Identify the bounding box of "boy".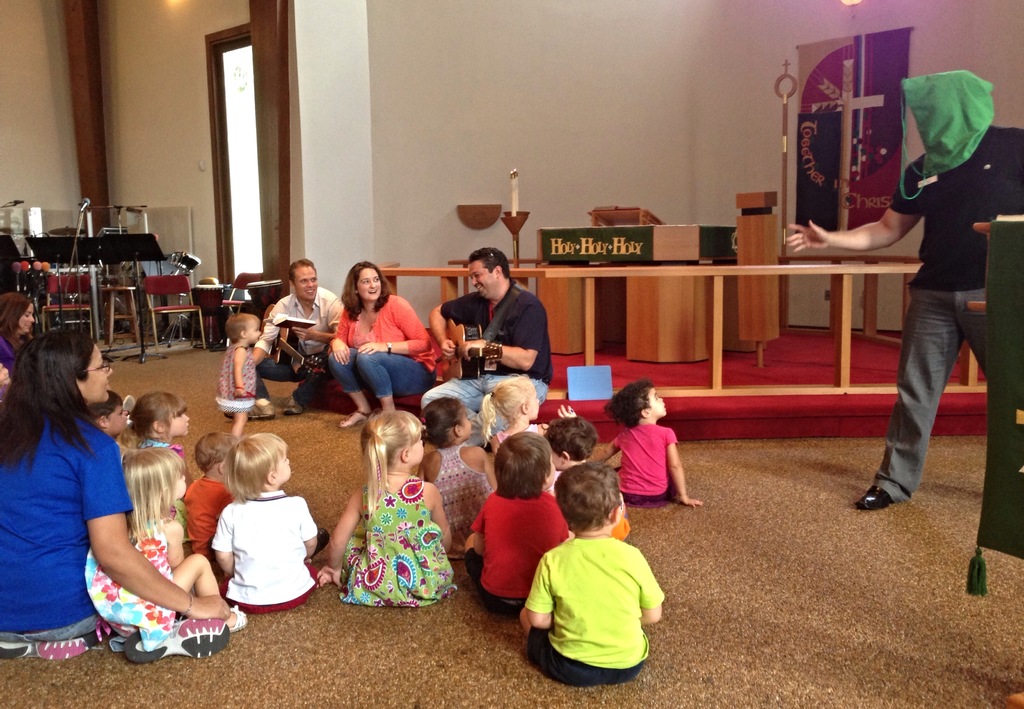
463:433:570:614.
